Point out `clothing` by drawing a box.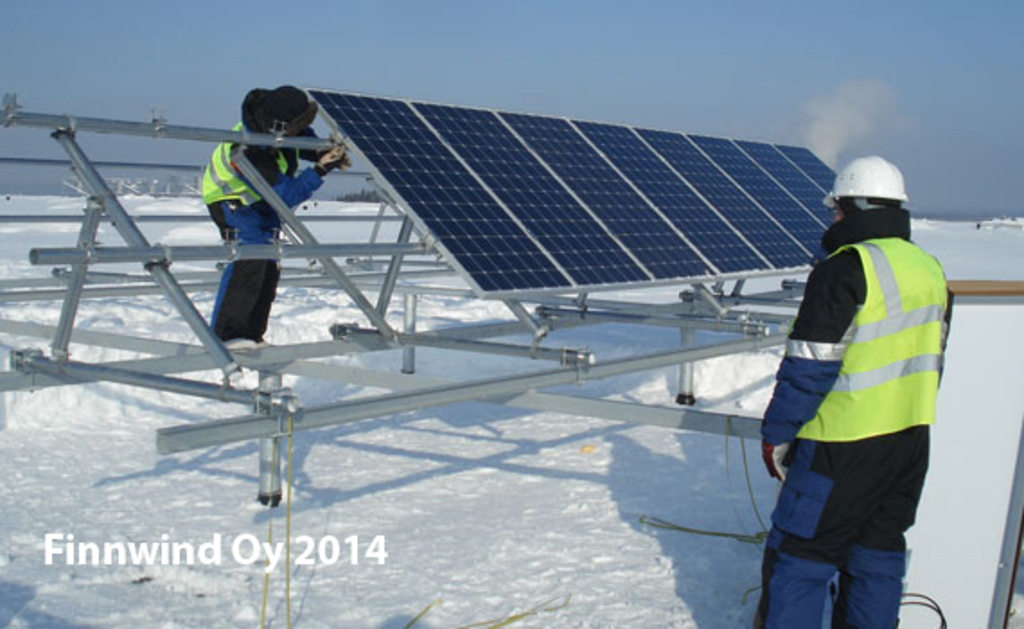
241 128 323 201.
